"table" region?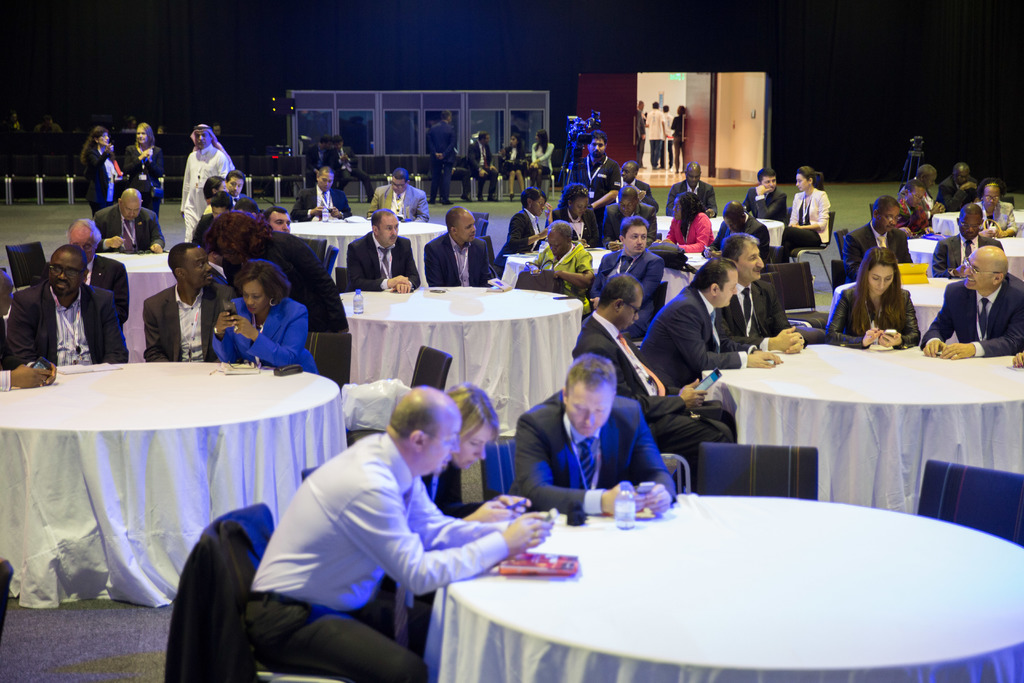
{"left": 930, "top": 208, "right": 977, "bottom": 233}
